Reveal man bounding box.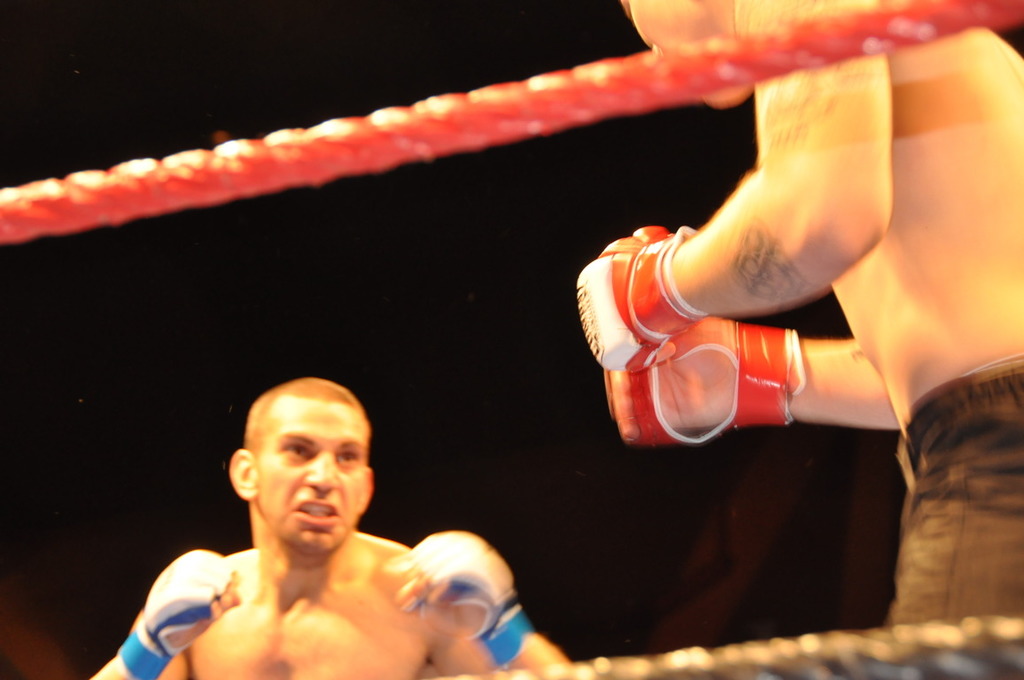
Revealed: pyautogui.locateOnScreen(122, 382, 508, 670).
